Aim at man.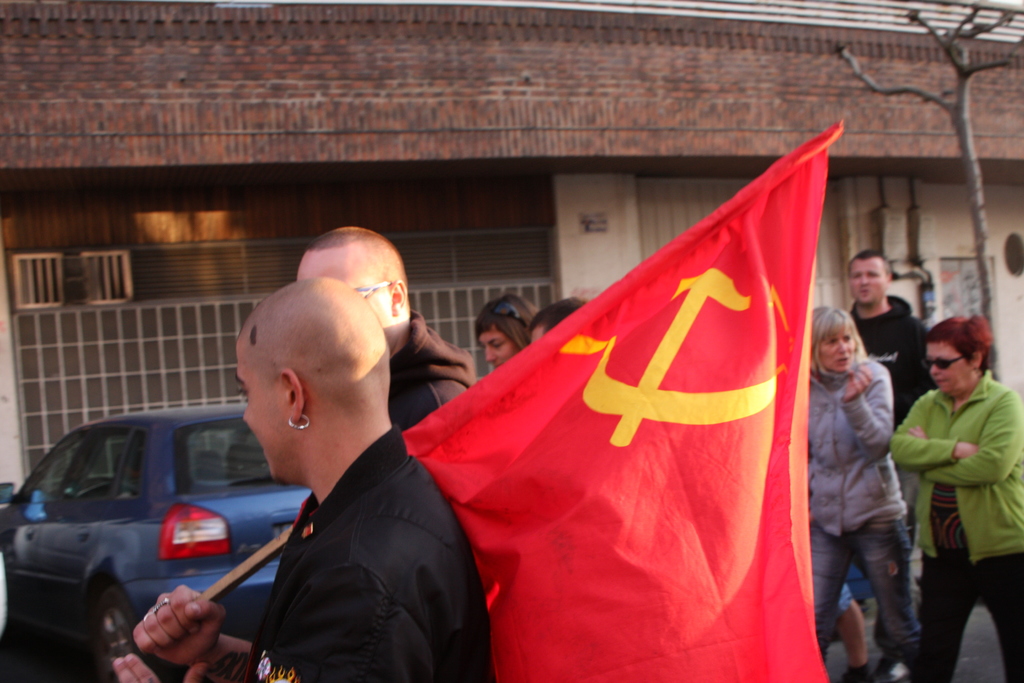
Aimed at [175,240,484,682].
